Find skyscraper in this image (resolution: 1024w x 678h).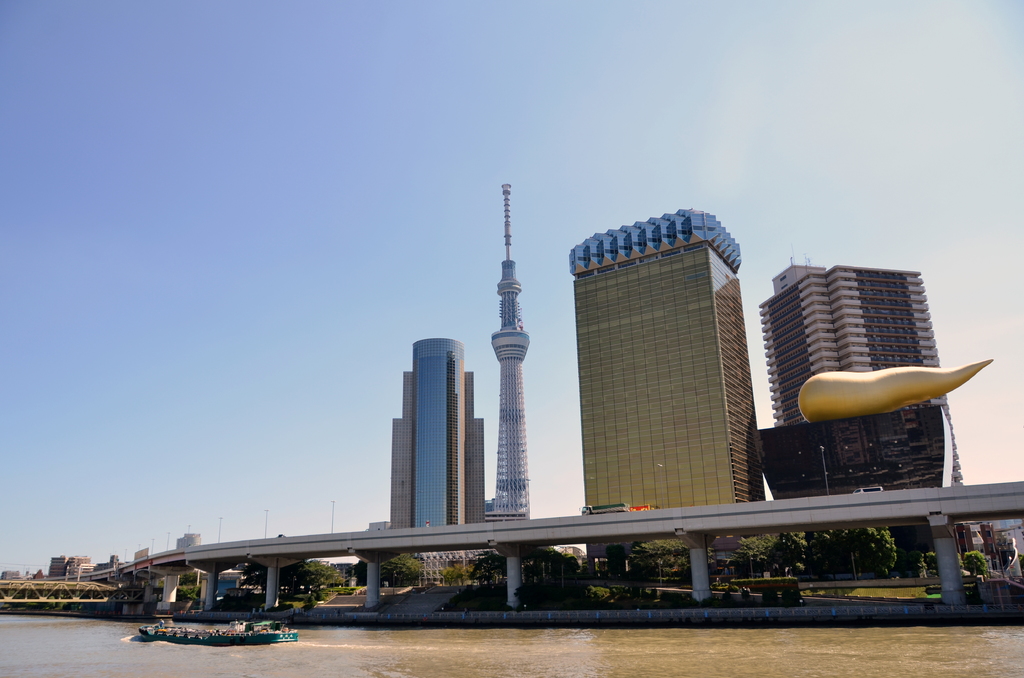
(493, 182, 535, 520).
